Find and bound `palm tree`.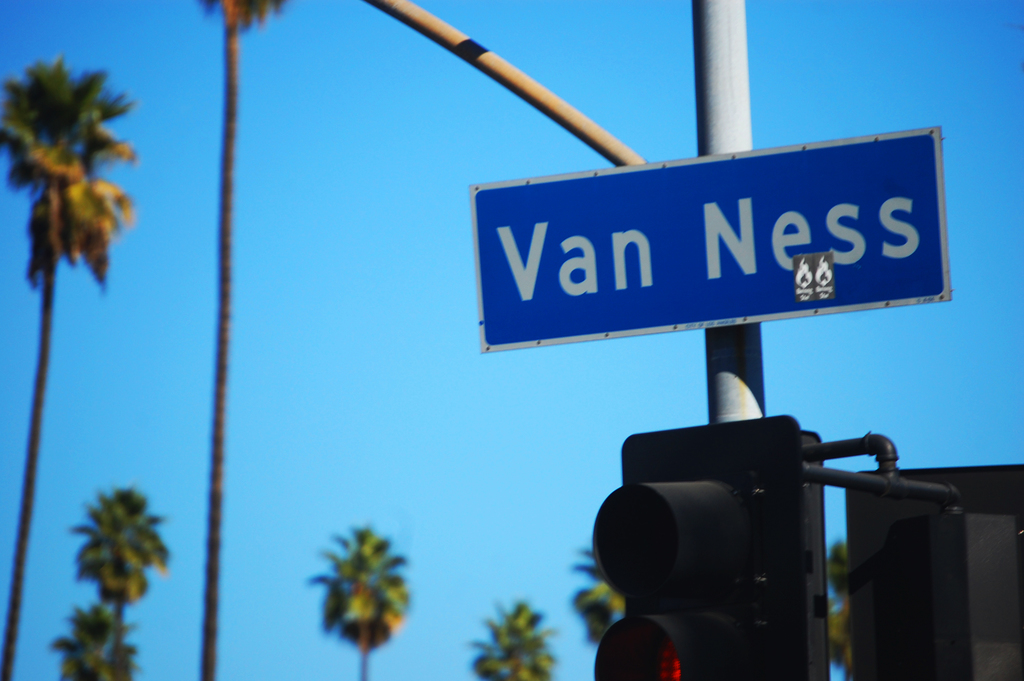
Bound: left=67, top=482, right=170, bottom=676.
